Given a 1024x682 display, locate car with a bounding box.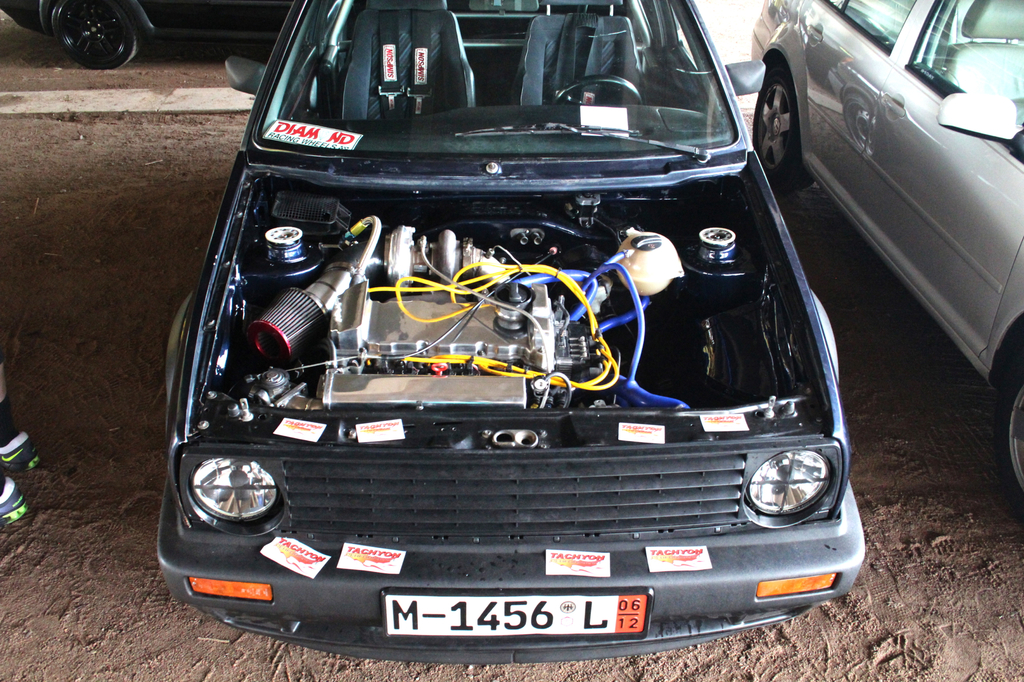
Located: (0,0,554,73).
